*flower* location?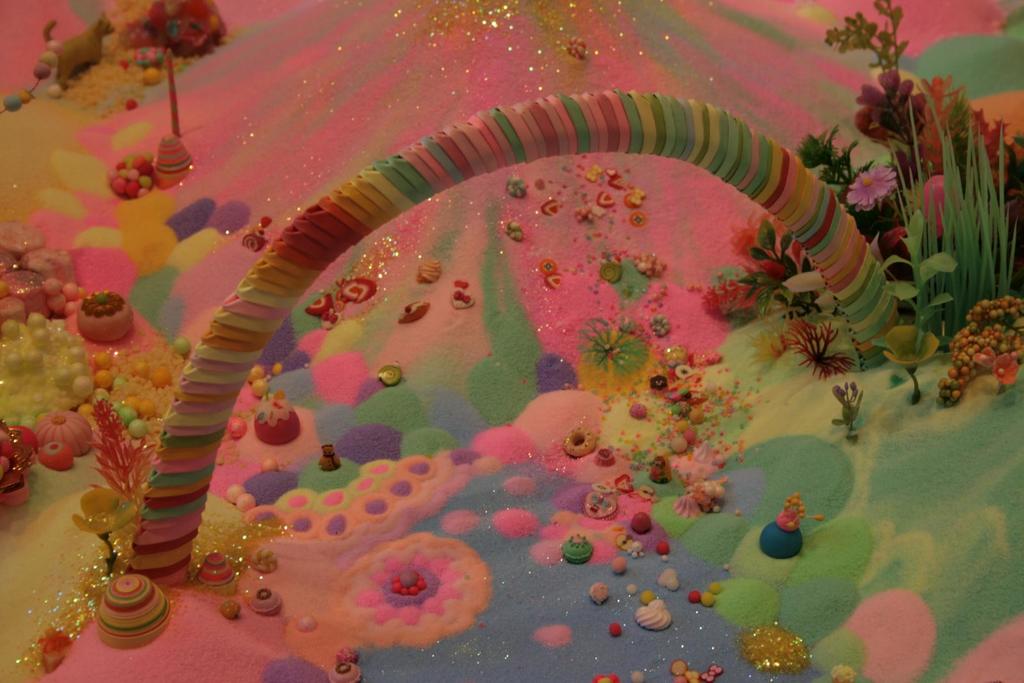
<box>795,305,871,381</box>
